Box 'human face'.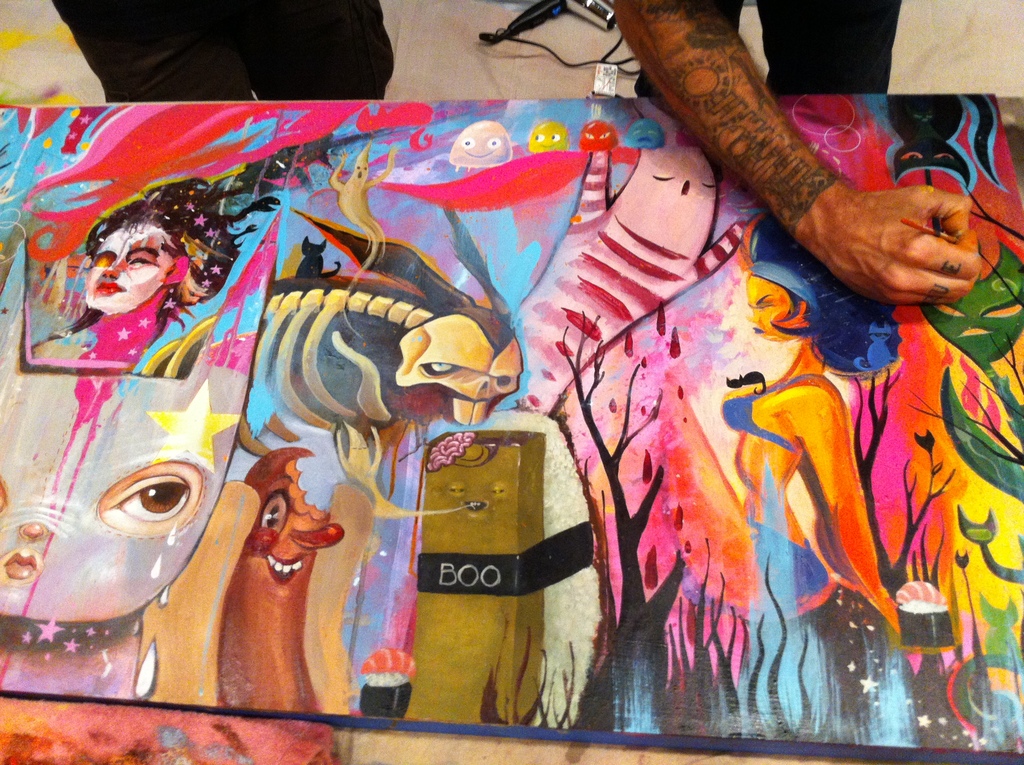
<box>98,225,173,316</box>.
